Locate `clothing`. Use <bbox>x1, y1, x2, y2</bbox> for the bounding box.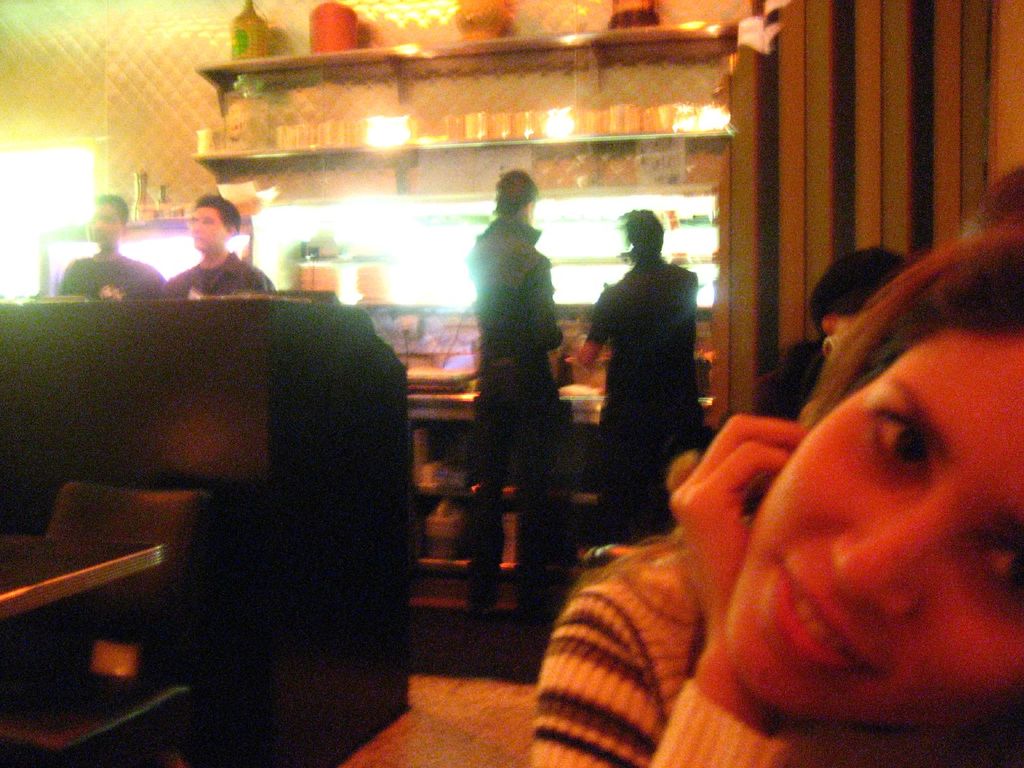
<bbox>65, 245, 148, 298</bbox>.
